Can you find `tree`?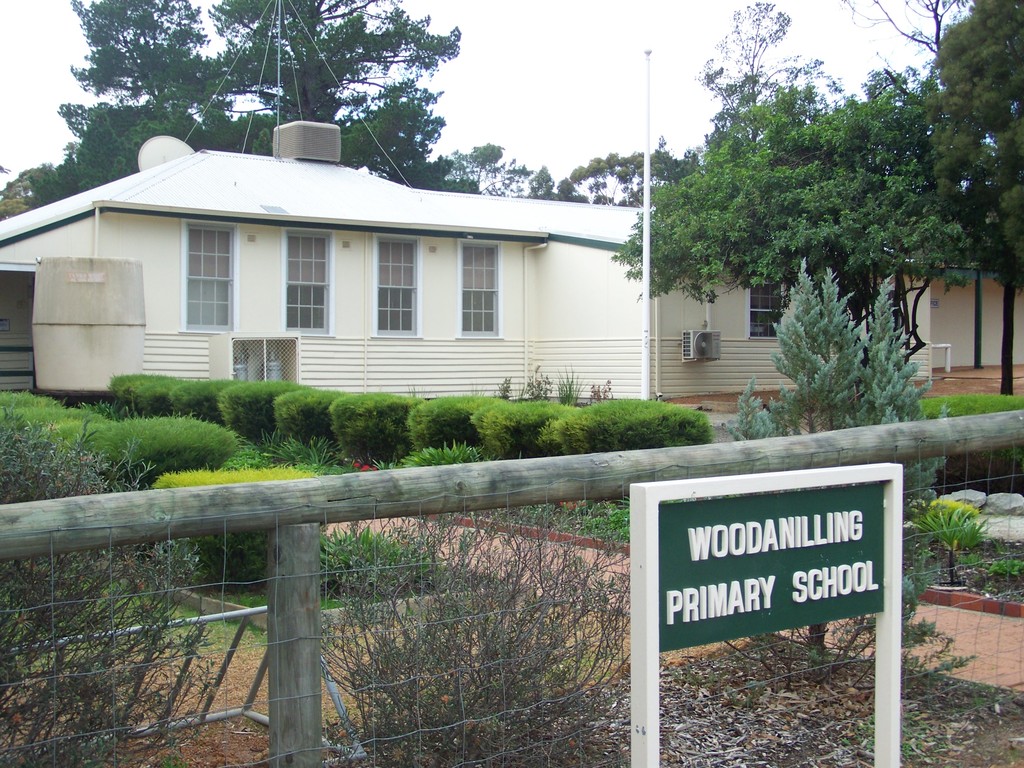
Yes, bounding box: (24, 0, 471, 189).
